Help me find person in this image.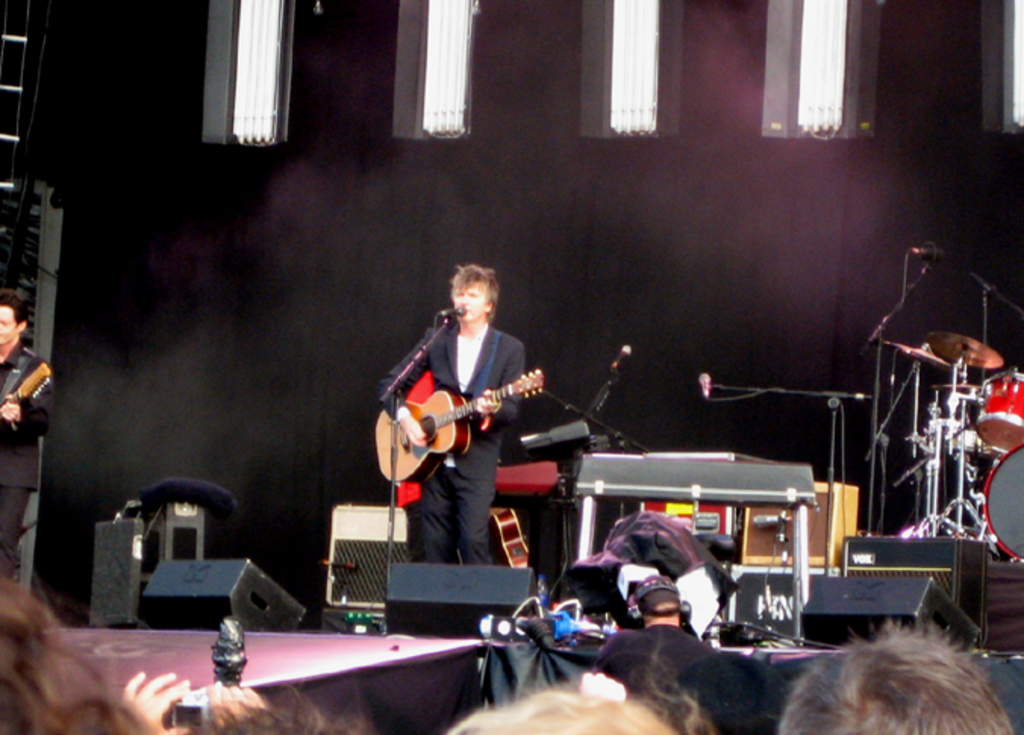
Found it: pyautogui.locateOnScreen(777, 617, 1018, 733).
